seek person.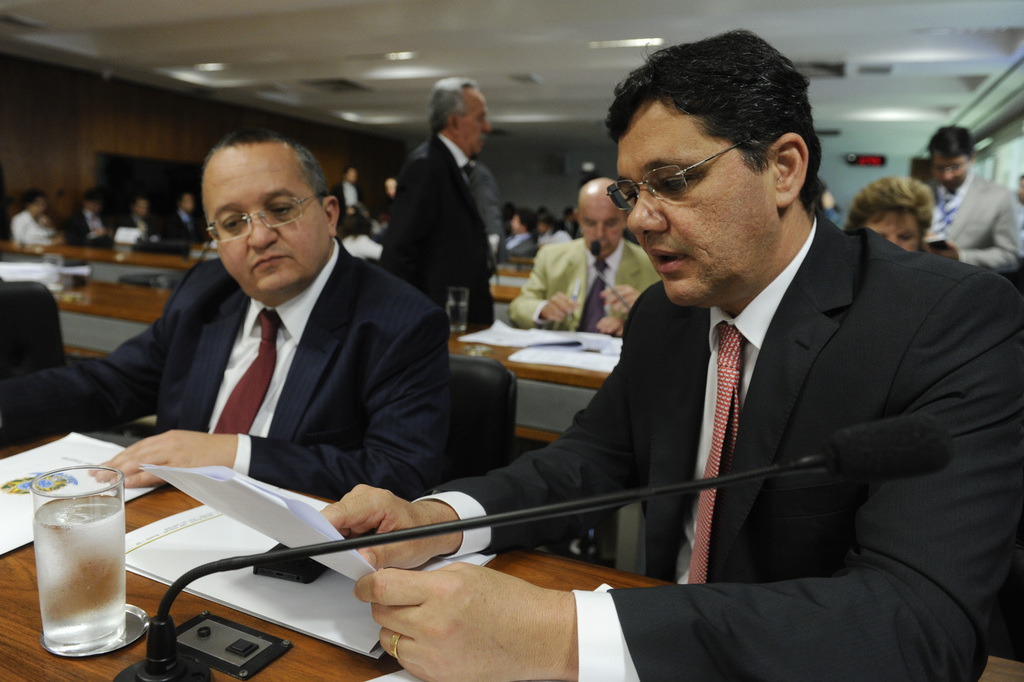
detection(372, 80, 500, 333).
